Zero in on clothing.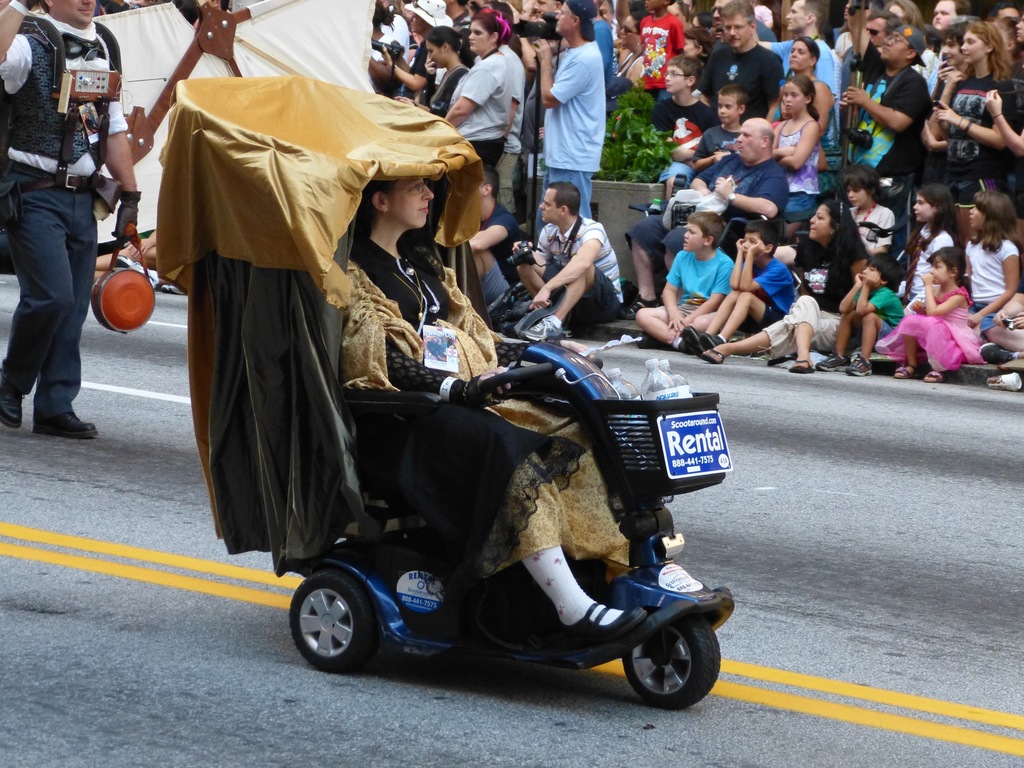
Zeroed in: region(652, 96, 700, 134).
